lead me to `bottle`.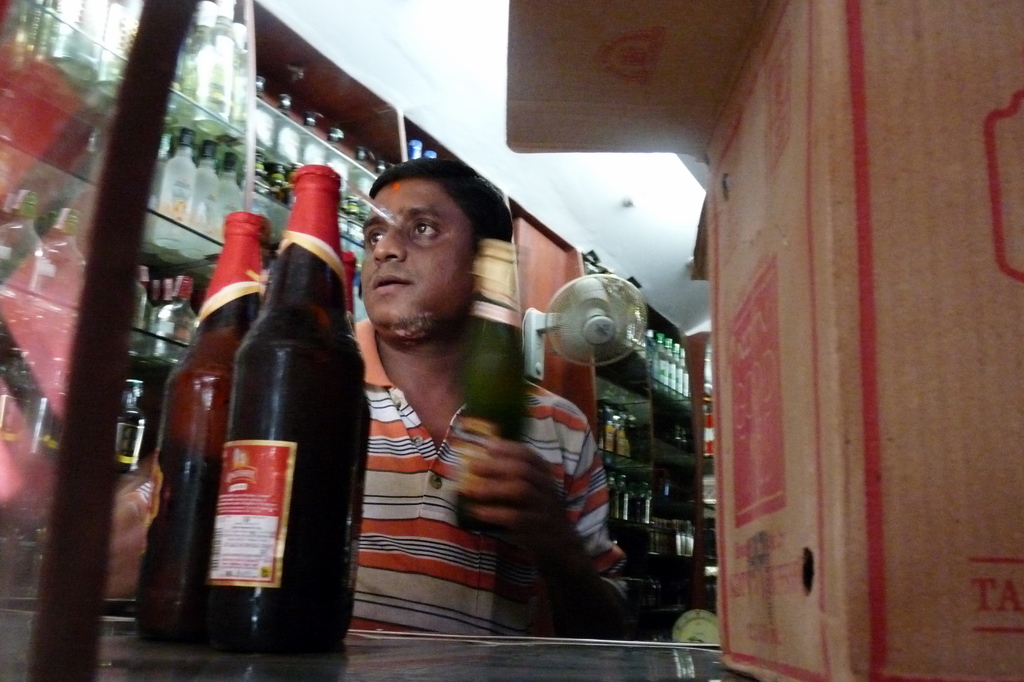
Lead to bbox(202, 147, 252, 245).
